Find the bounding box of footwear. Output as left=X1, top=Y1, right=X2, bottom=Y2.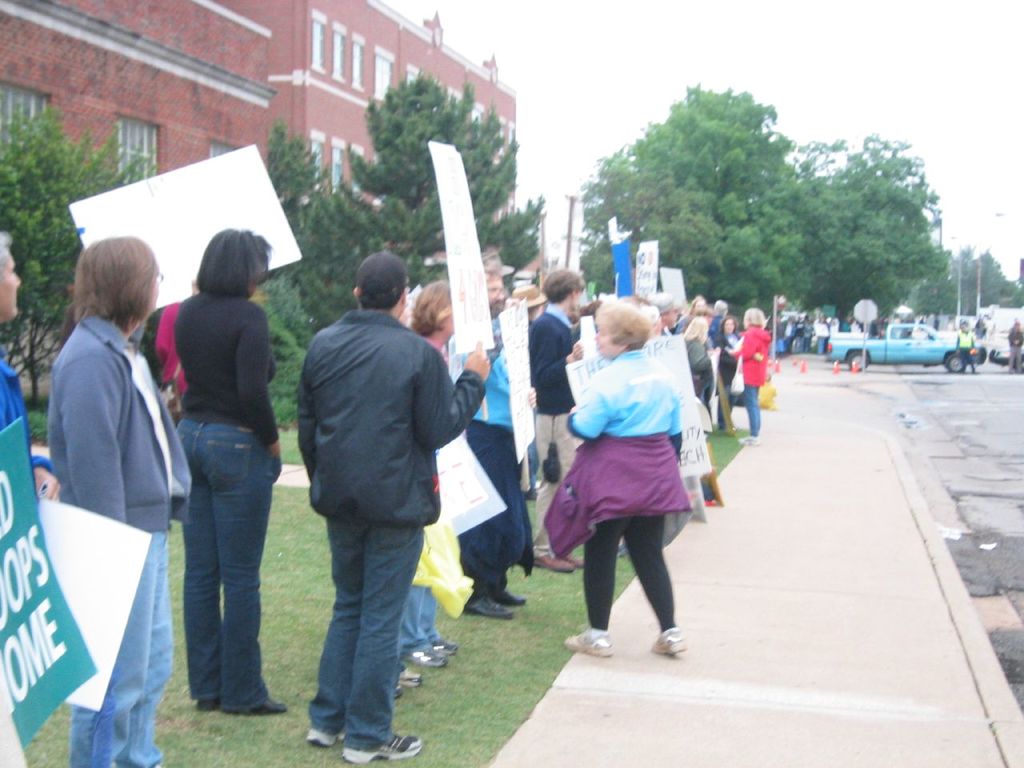
left=466, top=595, right=513, bottom=621.
